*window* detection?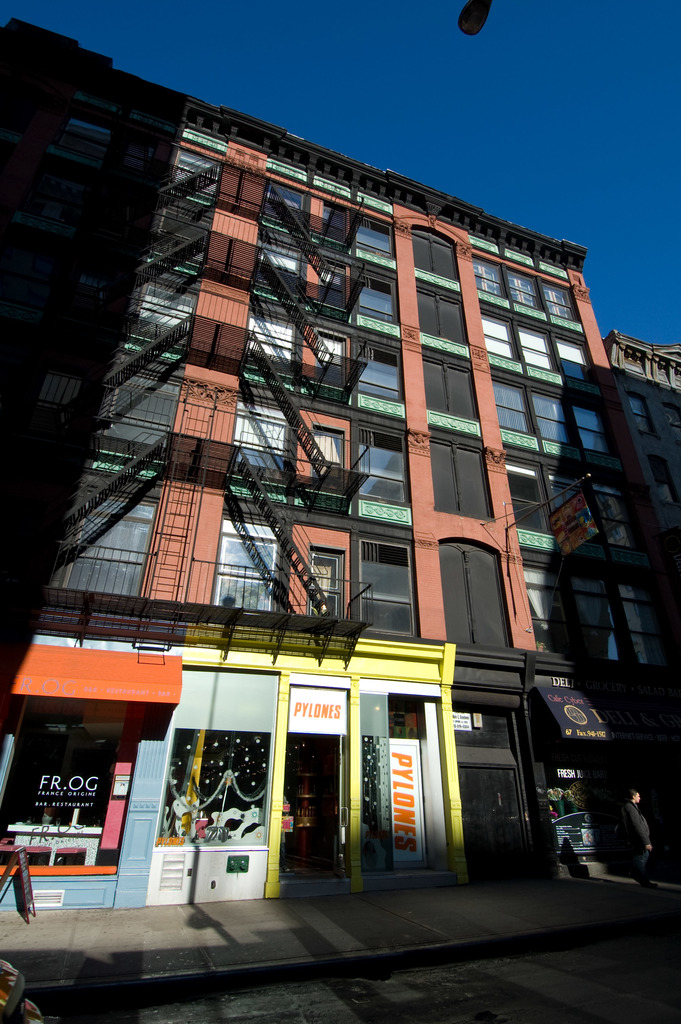
<region>350, 270, 398, 321</region>
